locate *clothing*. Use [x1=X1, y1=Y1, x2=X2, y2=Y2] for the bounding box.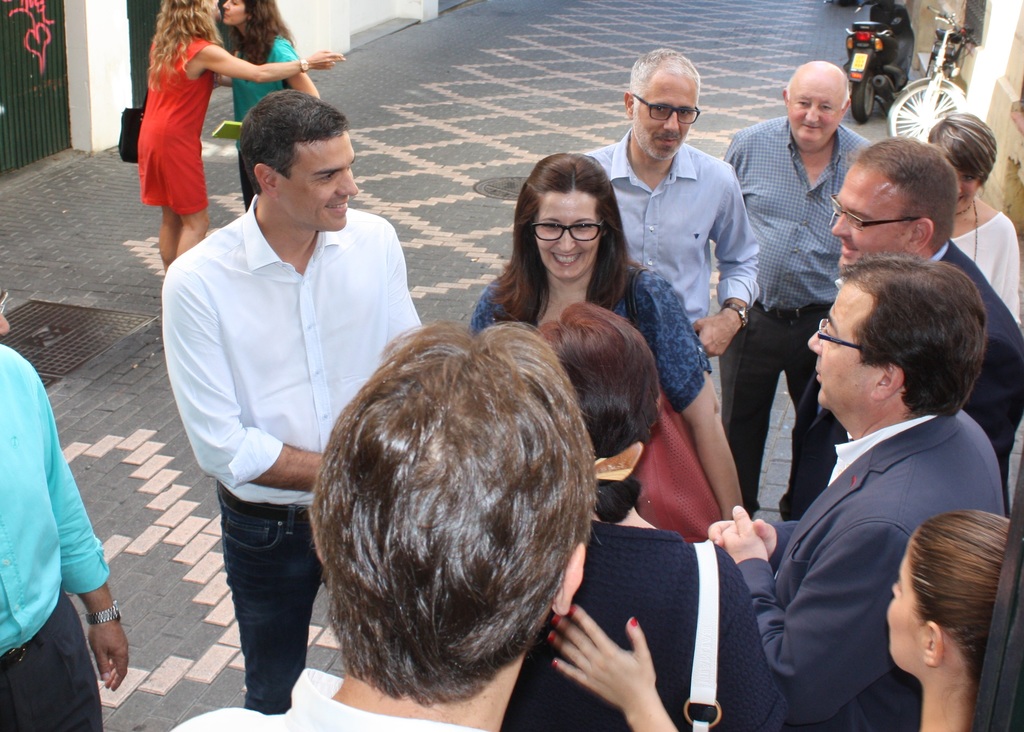
[x1=503, y1=518, x2=785, y2=727].
